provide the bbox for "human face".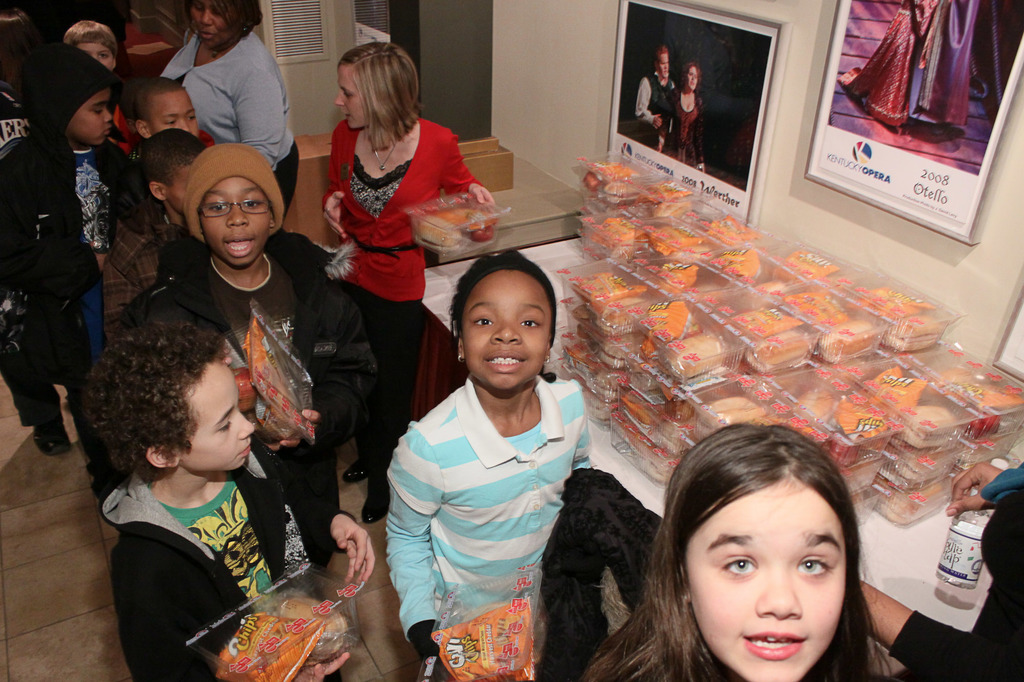
179/365/257/472.
